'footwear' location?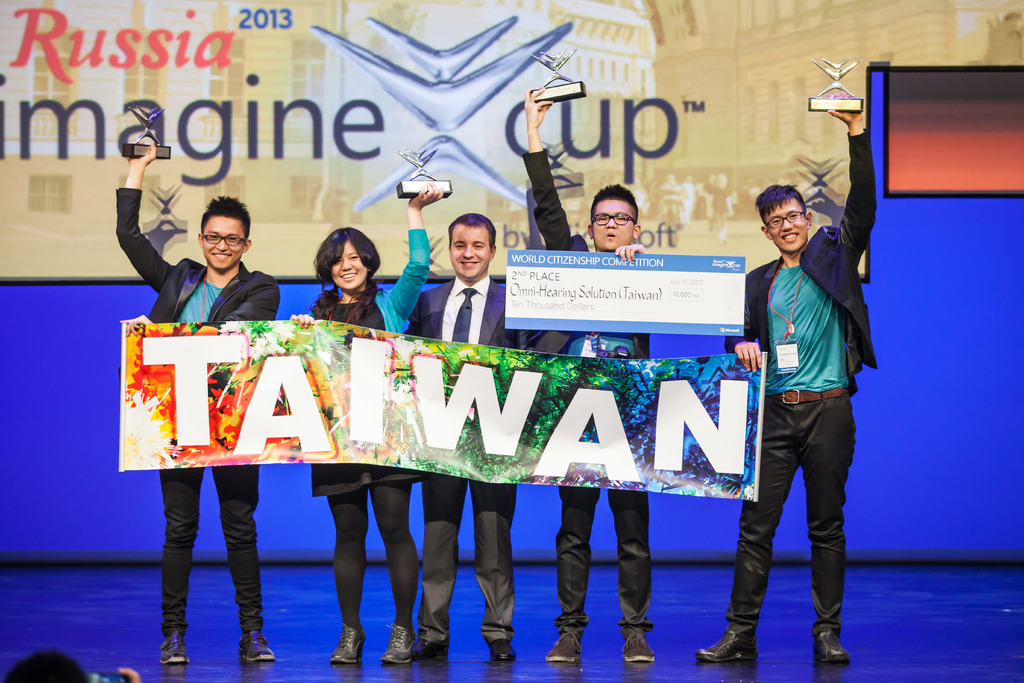
rect(542, 632, 584, 668)
